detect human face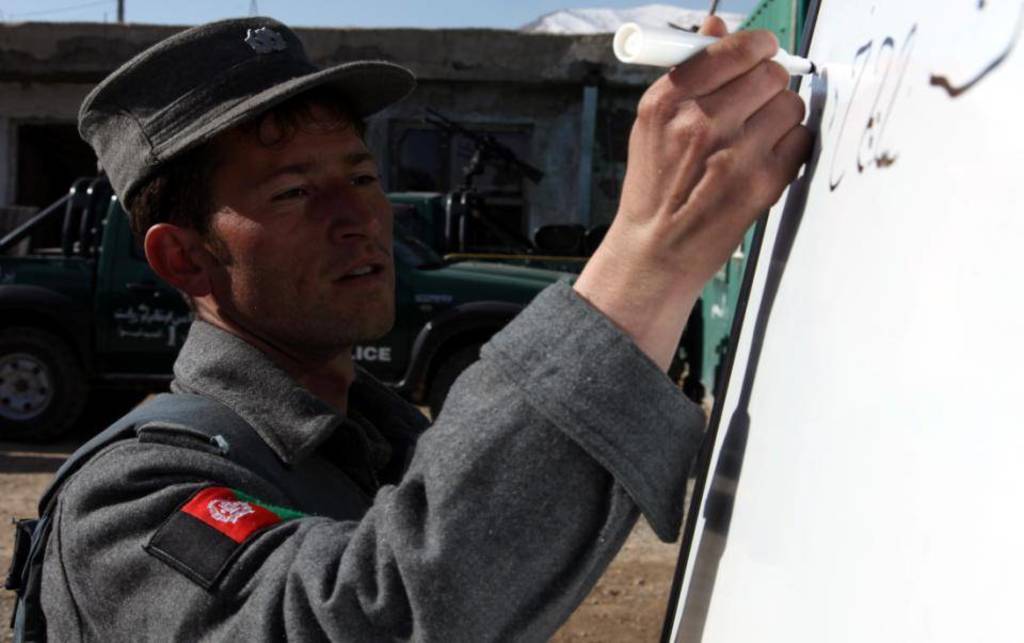
bbox=(202, 94, 394, 343)
